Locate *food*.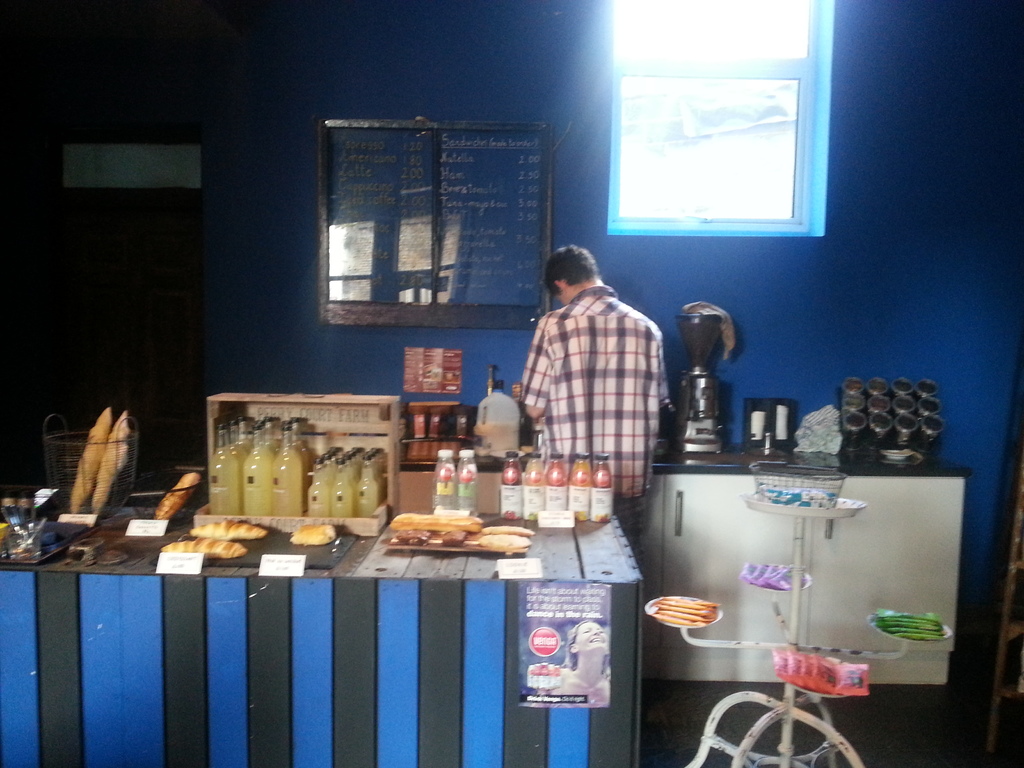
Bounding box: 188, 518, 271, 539.
